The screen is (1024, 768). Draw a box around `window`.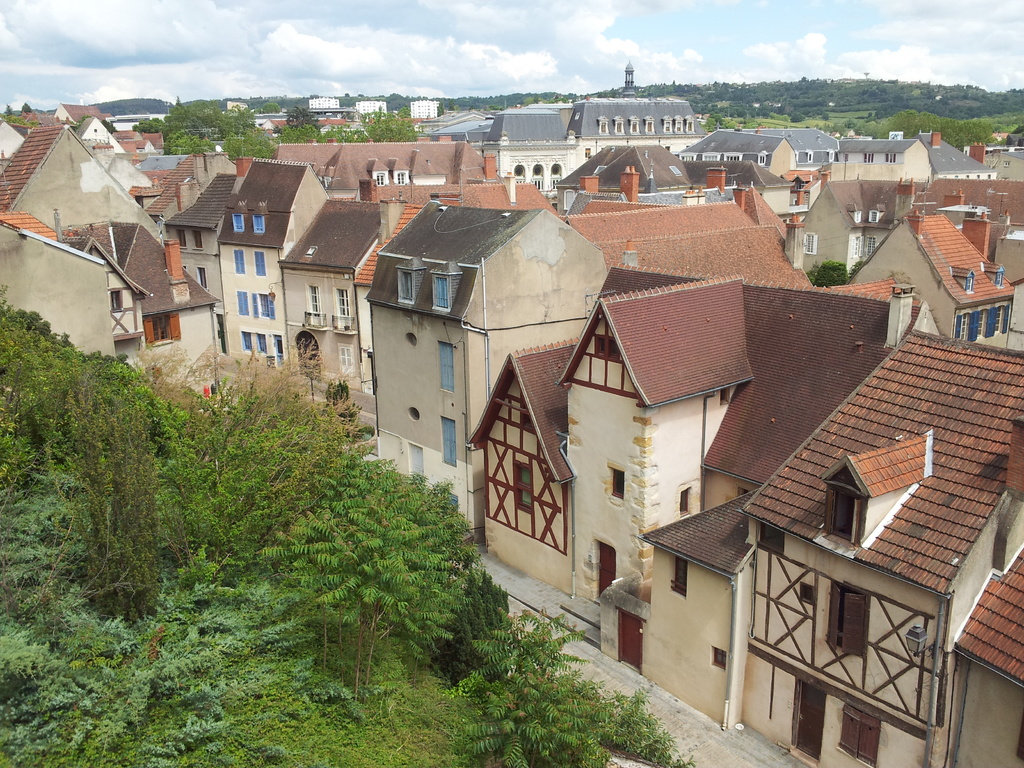
{"x1": 703, "y1": 152, "x2": 717, "y2": 159}.
